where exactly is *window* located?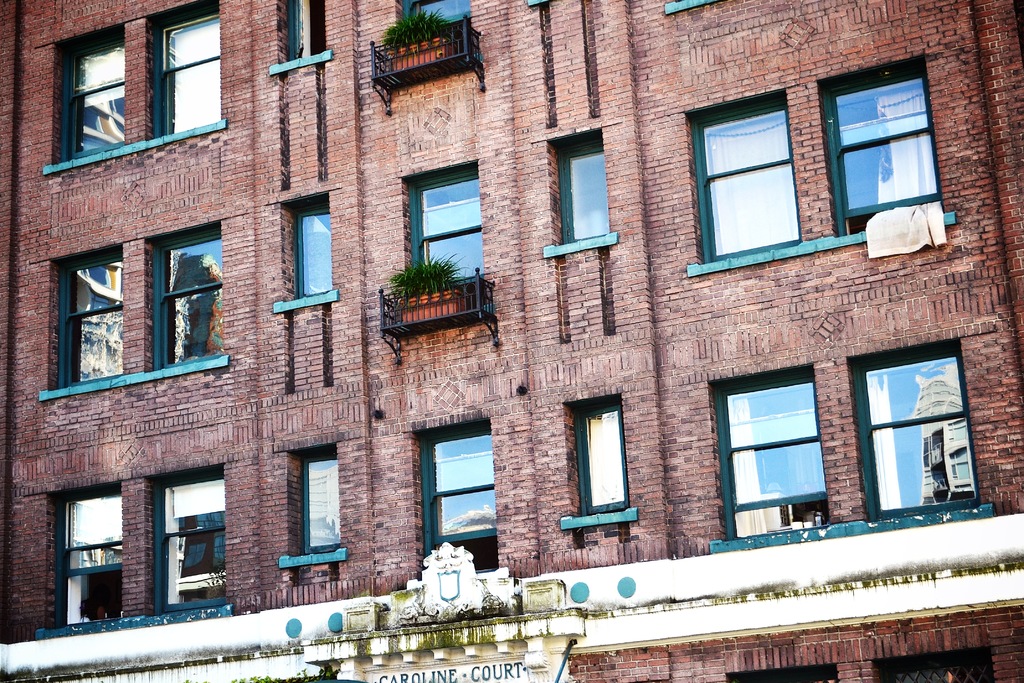
Its bounding box is 727, 359, 844, 532.
